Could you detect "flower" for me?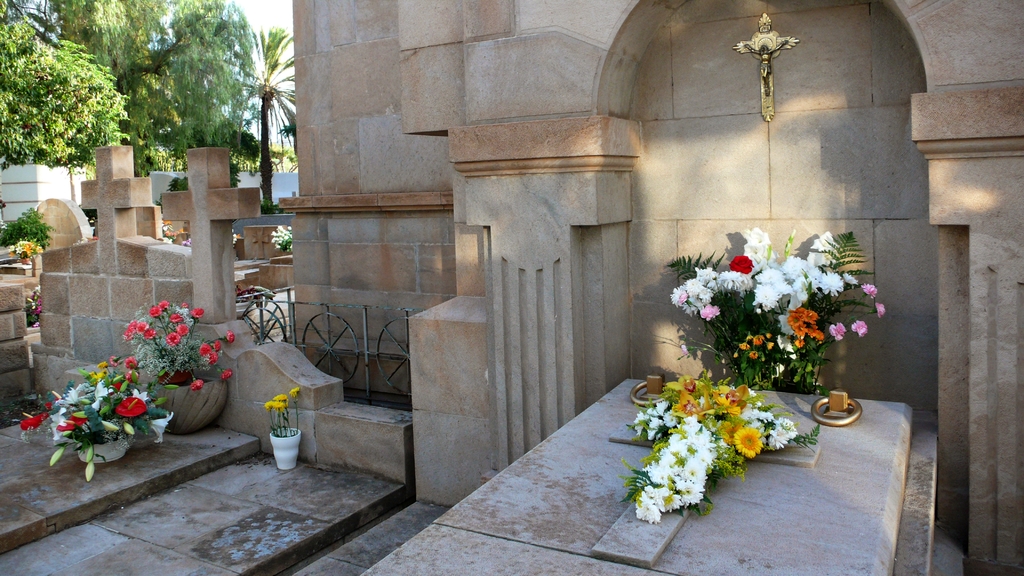
Detection result: [122, 372, 141, 382].
